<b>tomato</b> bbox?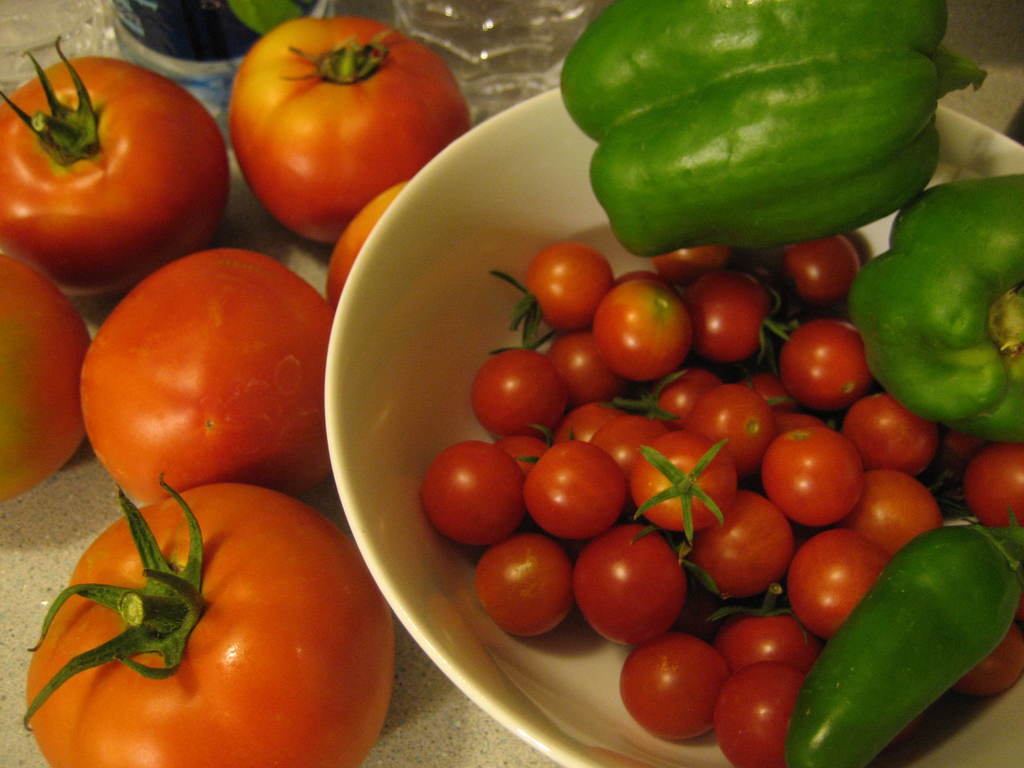
{"left": 233, "top": 16, "right": 471, "bottom": 239}
